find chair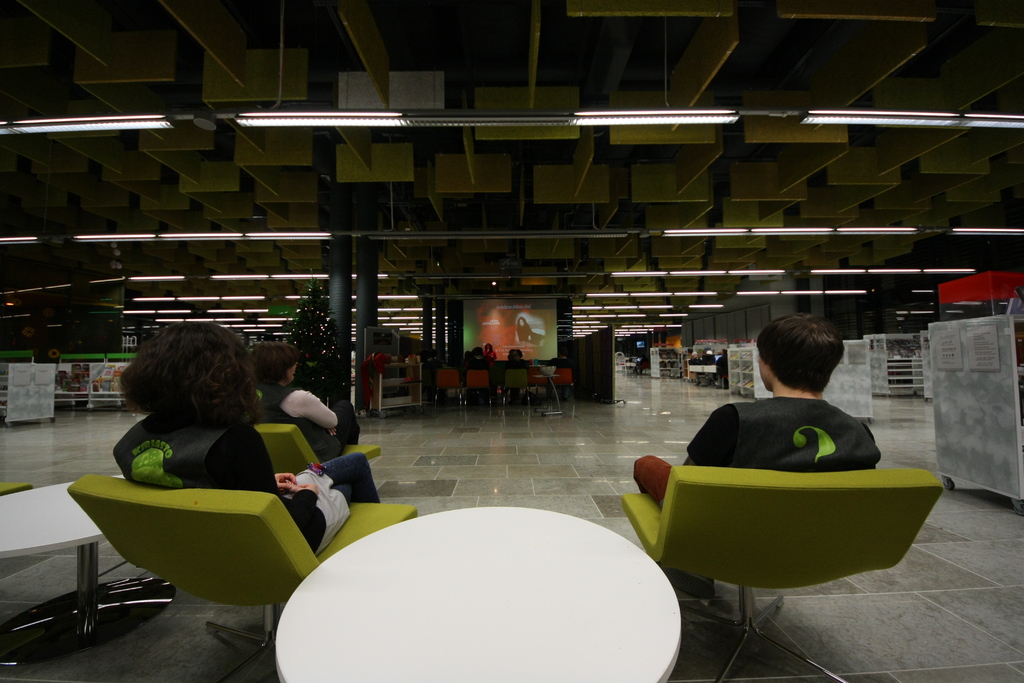
[x1=462, y1=365, x2=496, y2=413]
